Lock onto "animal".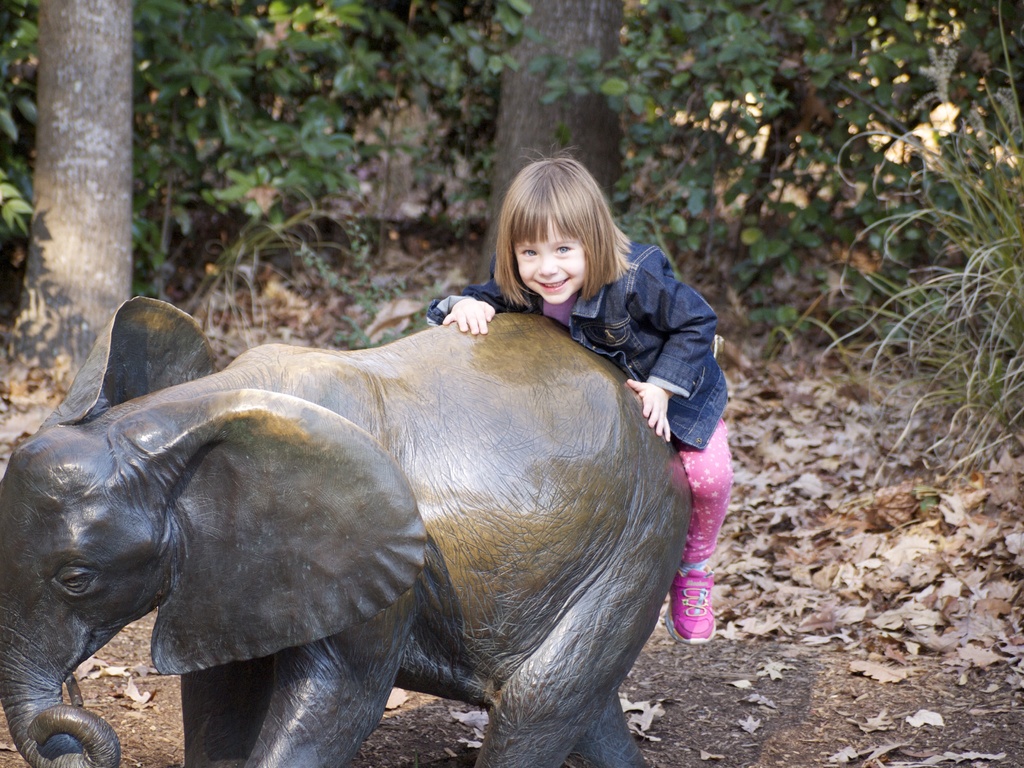
Locked: left=0, top=289, right=698, bottom=767.
